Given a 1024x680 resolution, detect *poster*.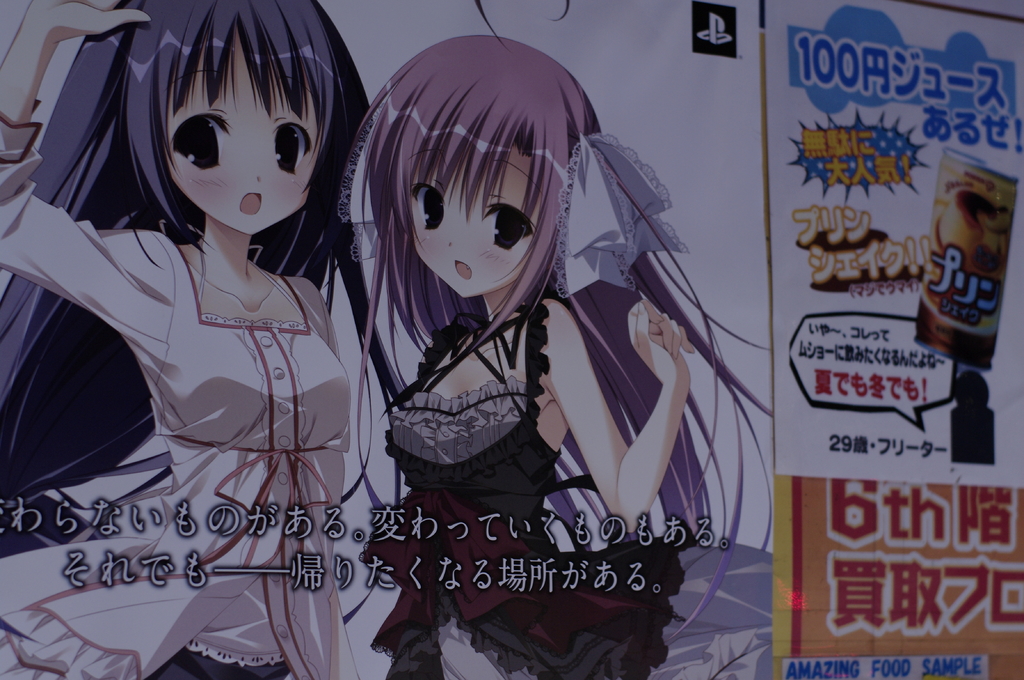
[x1=0, y1=0, x2=1023, y2=679].
